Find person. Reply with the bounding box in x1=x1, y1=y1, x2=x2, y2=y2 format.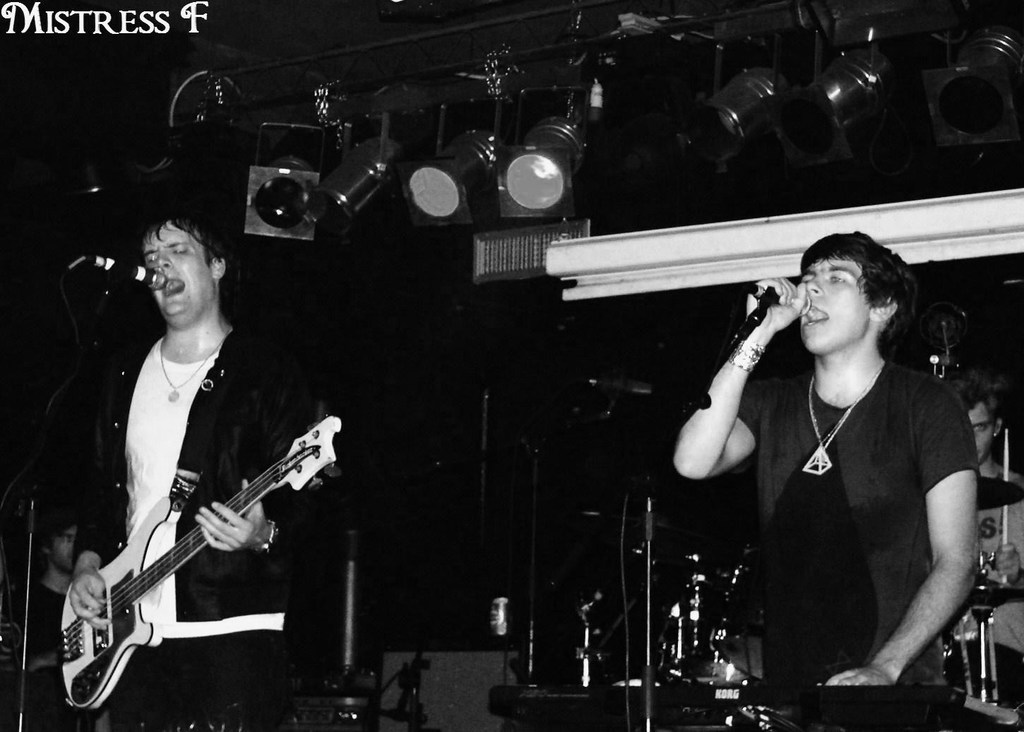
x1=67, y1=217, x2=294, y2=731.
